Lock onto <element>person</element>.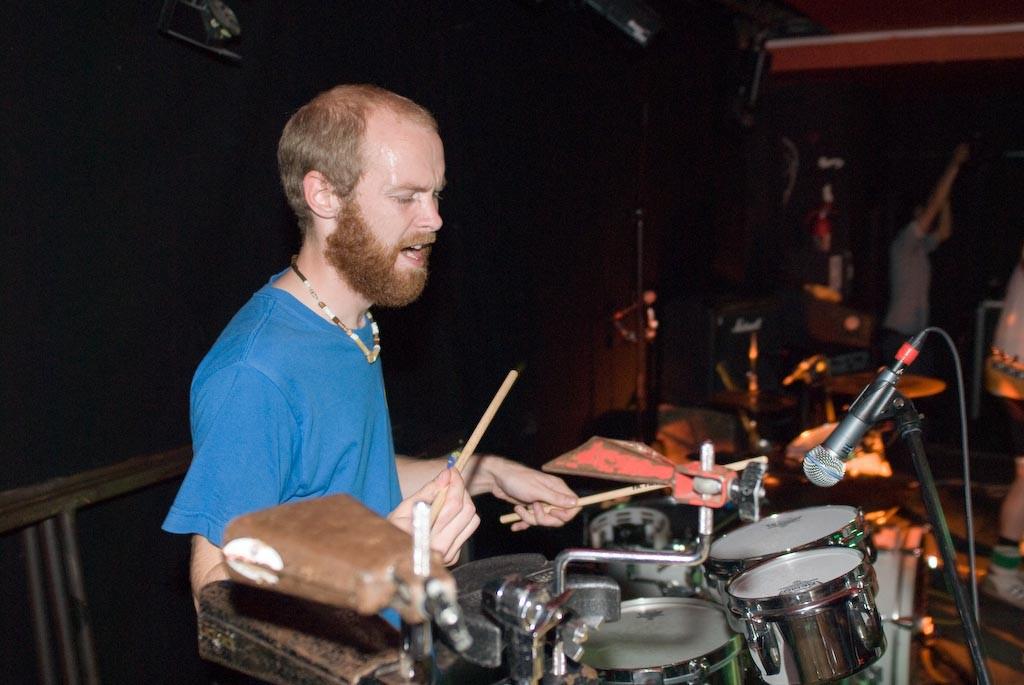
Locked: {"left": 981, "top": 255, "right": 1023, "bottom": 612}.
